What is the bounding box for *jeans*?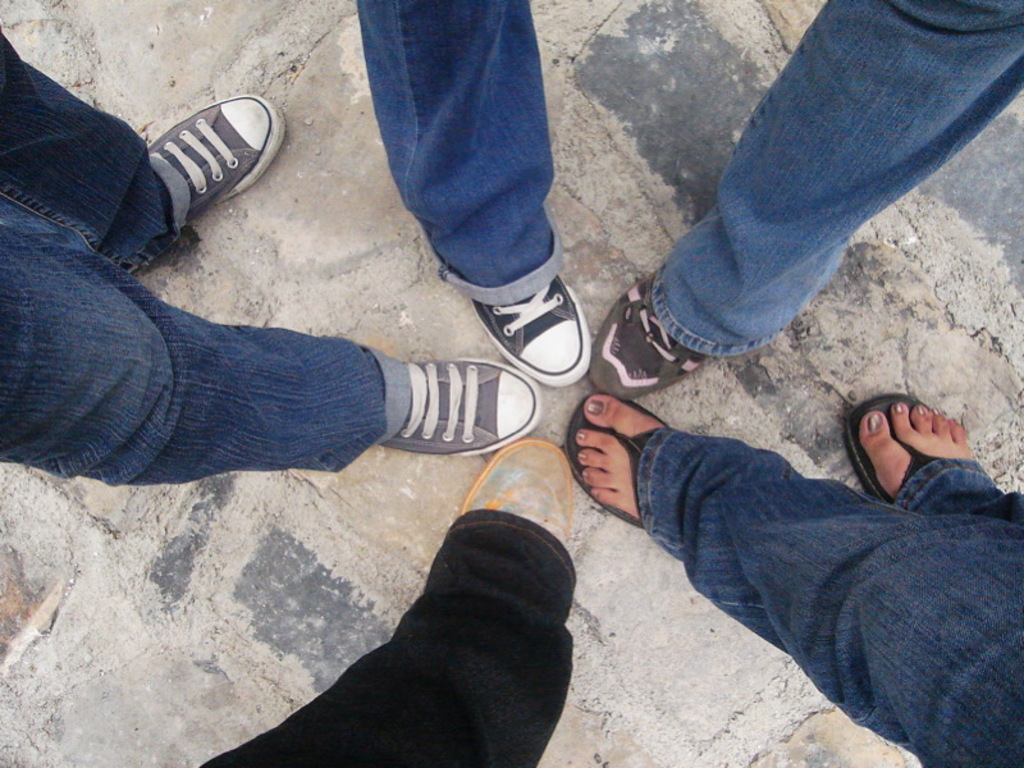
[x1=0, y1=31, x2=188, y2=274].
